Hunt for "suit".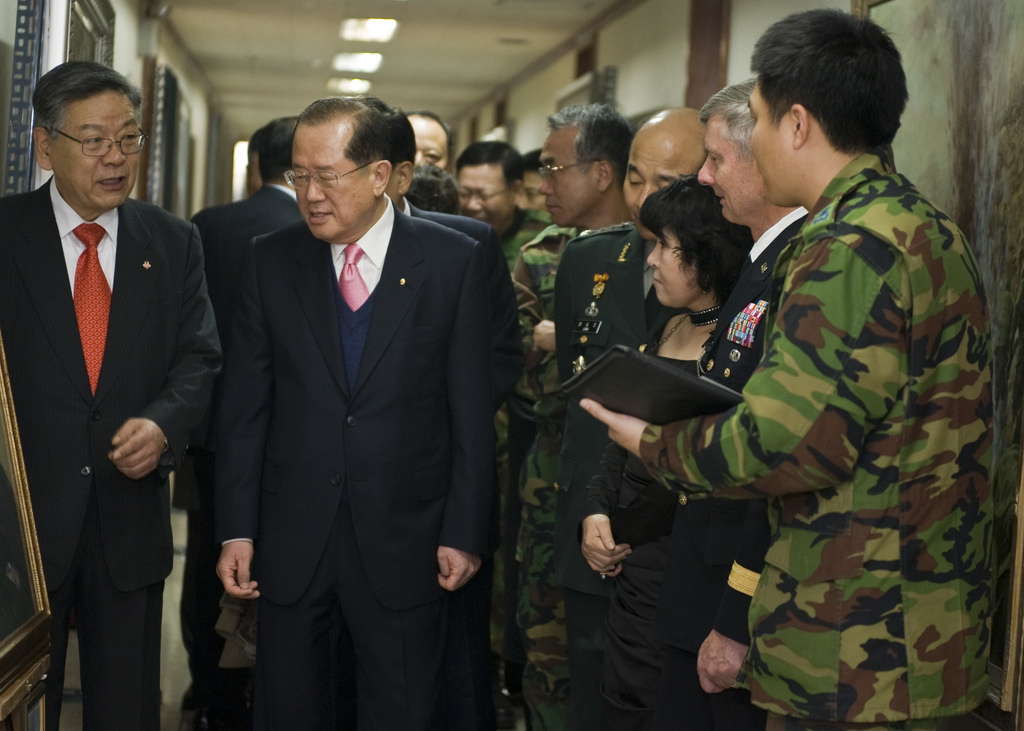
Hunted down at select_region(659, 202, 808, 730).
